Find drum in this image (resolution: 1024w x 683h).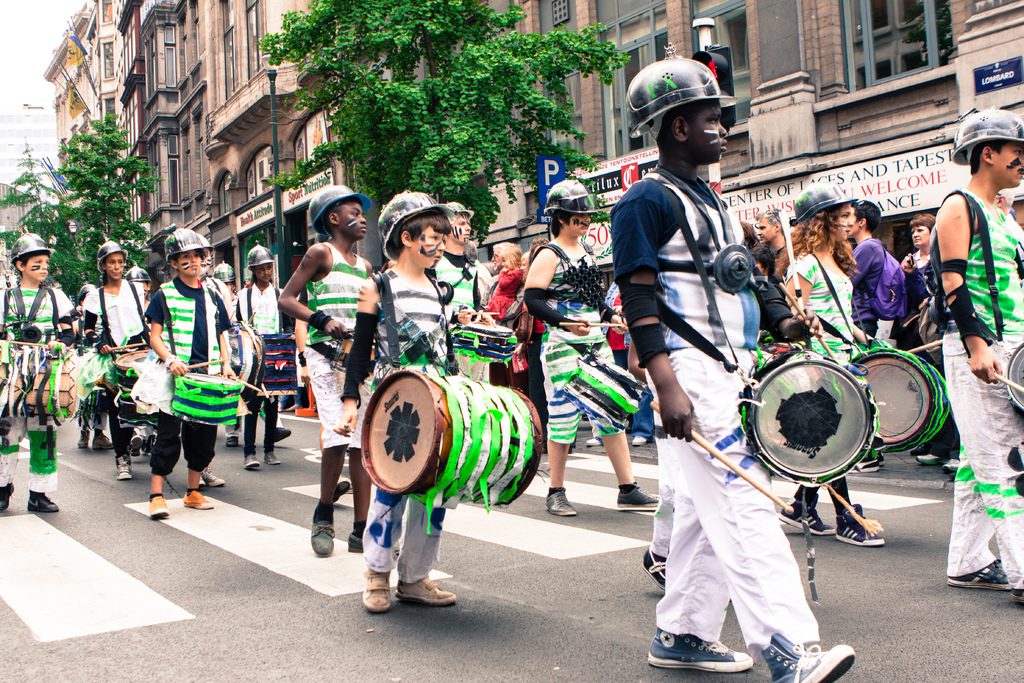
[x1=114, y1=350, x2=149, y2=425].
